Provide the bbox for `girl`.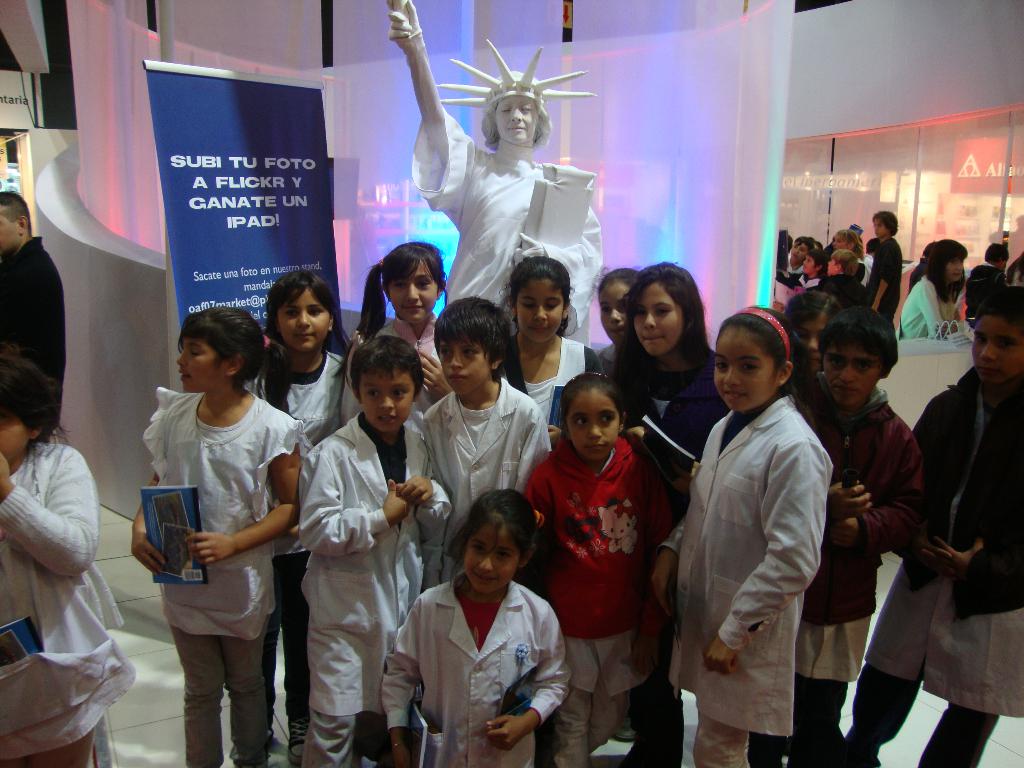
510, 252, 603, 442.
